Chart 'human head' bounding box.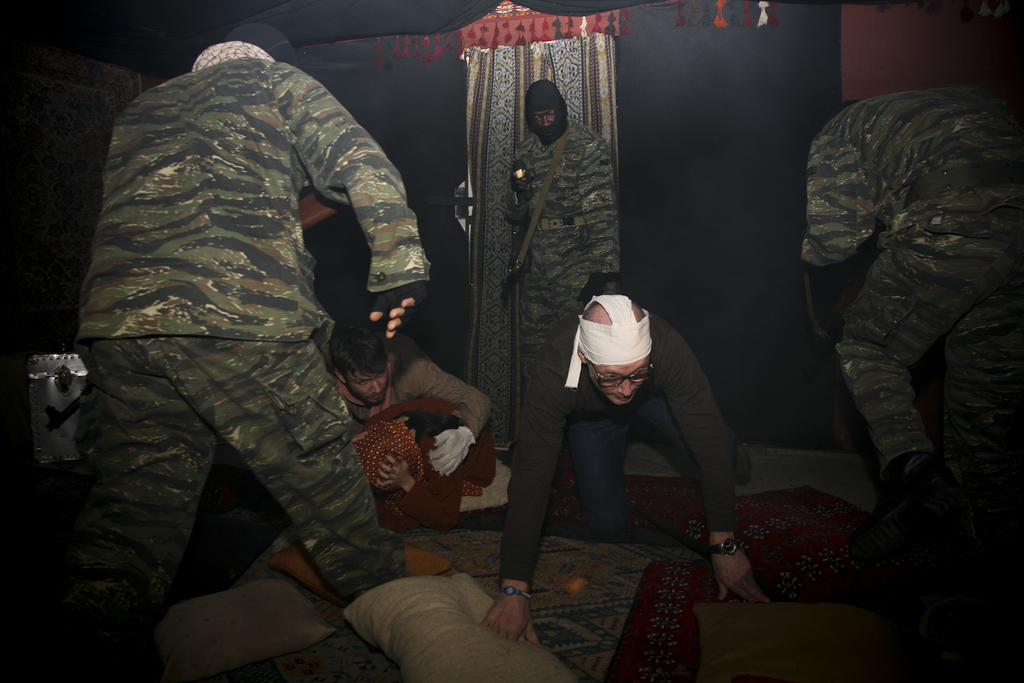
Charted: 316,326,389,408.
